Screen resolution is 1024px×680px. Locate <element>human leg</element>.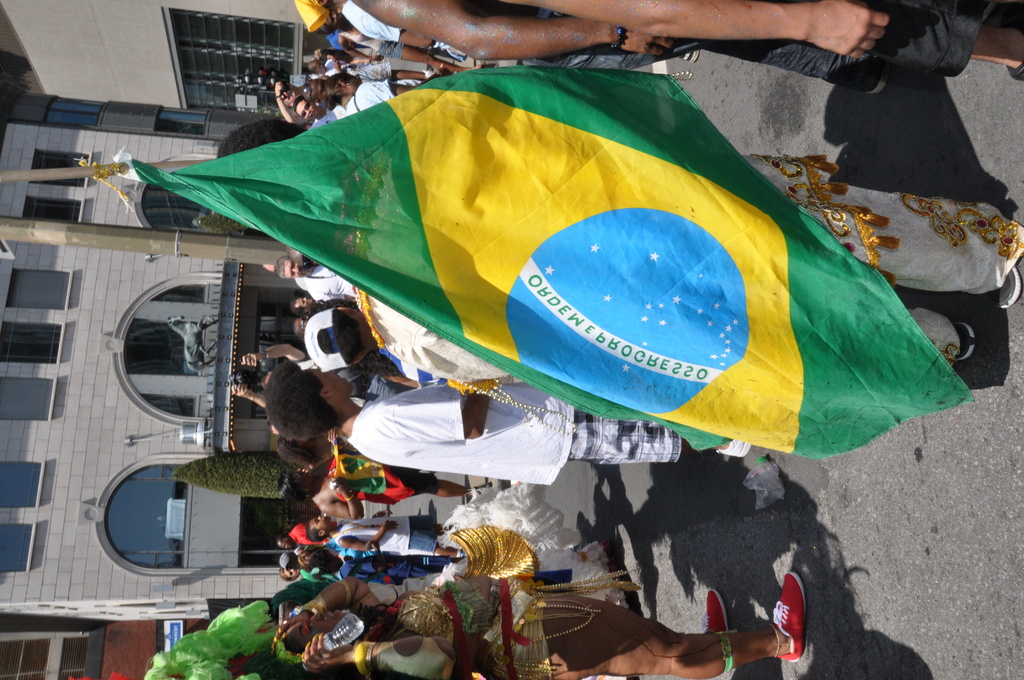
bbox=[509, 399, 744, 469].
